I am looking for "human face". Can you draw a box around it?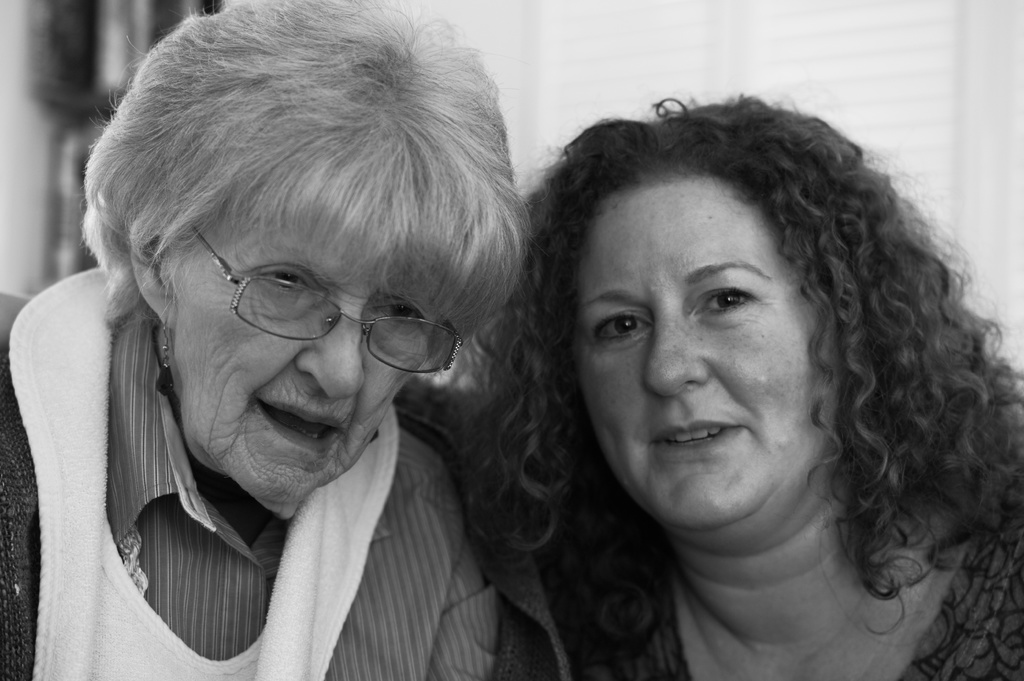
Sure, the bounding box is locate(172, 198, 427, 502).
